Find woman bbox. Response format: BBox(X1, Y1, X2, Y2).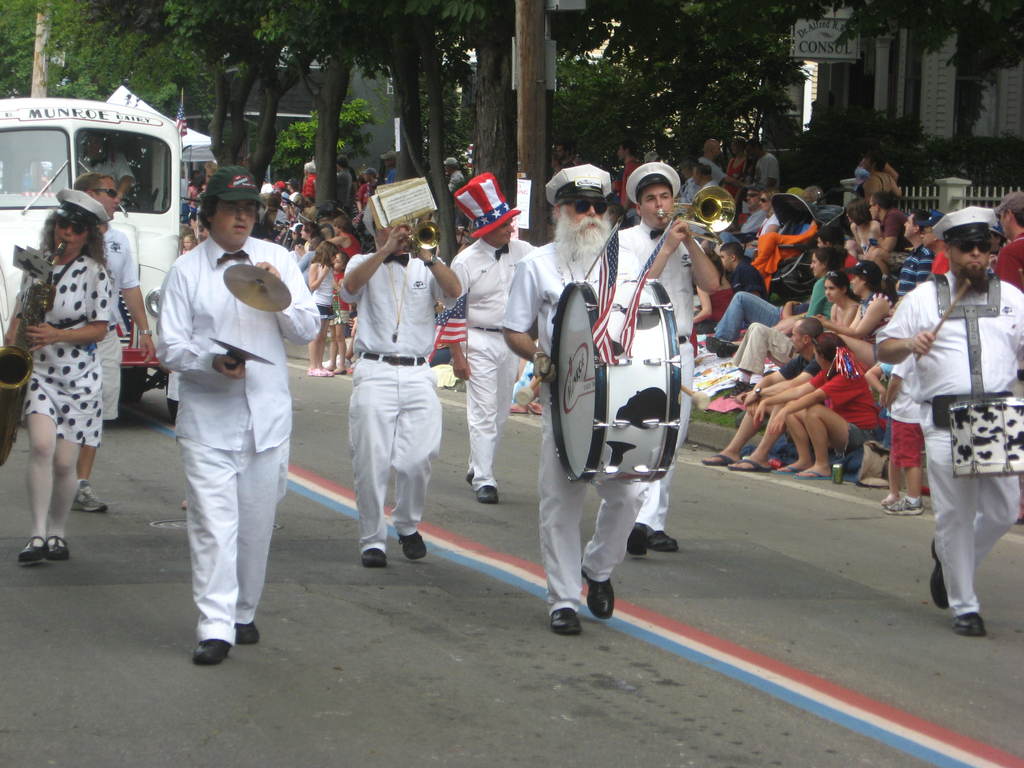
BBox(186, 170, 209, 206).
